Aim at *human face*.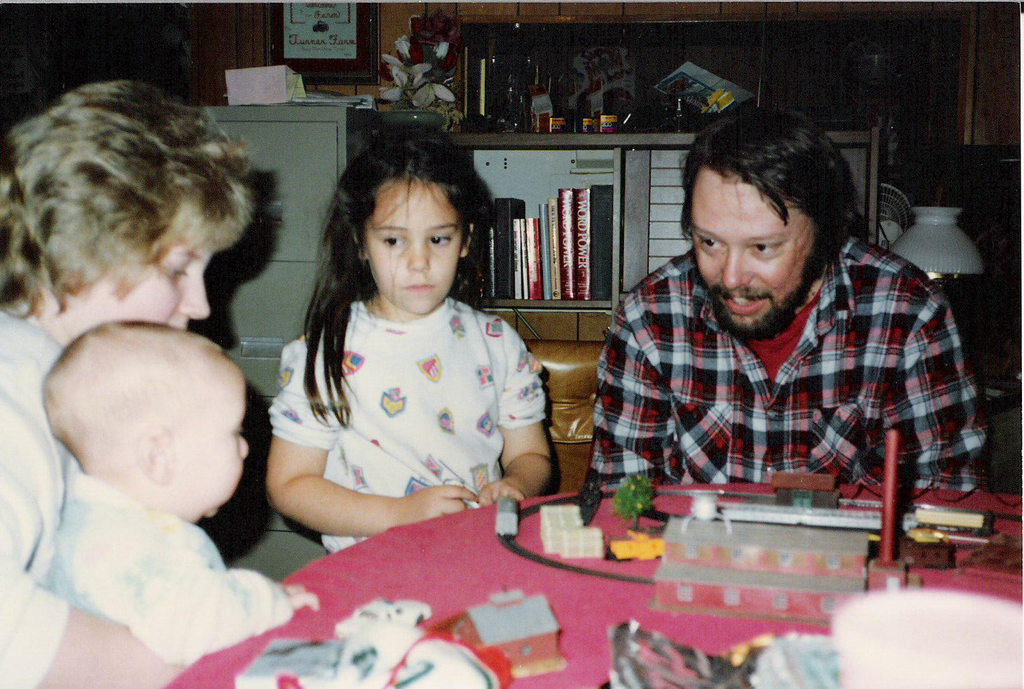
Aimed at <region>170, 385, 247, 523</region>.
